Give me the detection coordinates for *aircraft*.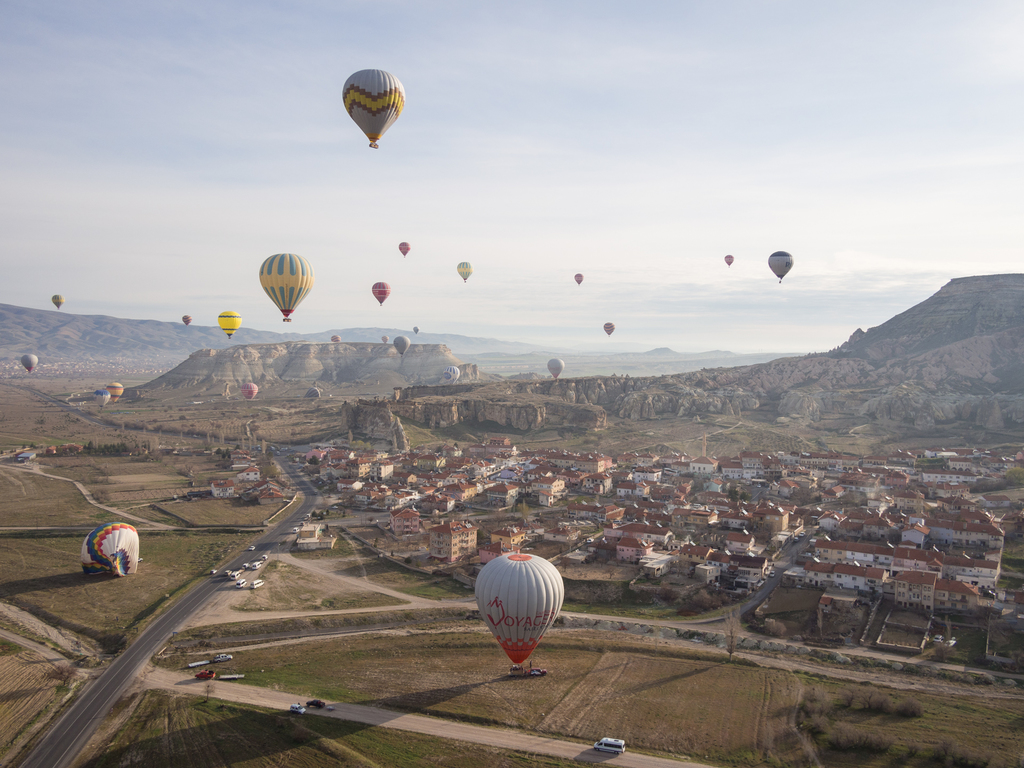
[left=331, top=333, right=340, bottom=342].
